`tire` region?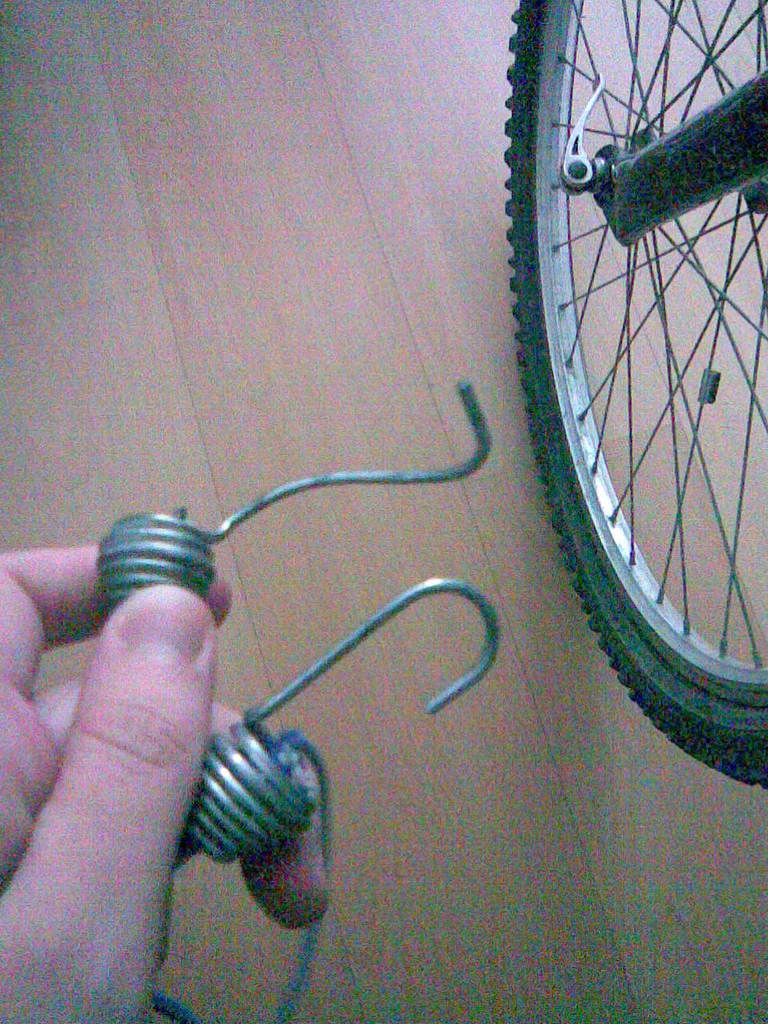
x1=514 y1=0 x2=767 y2=788
